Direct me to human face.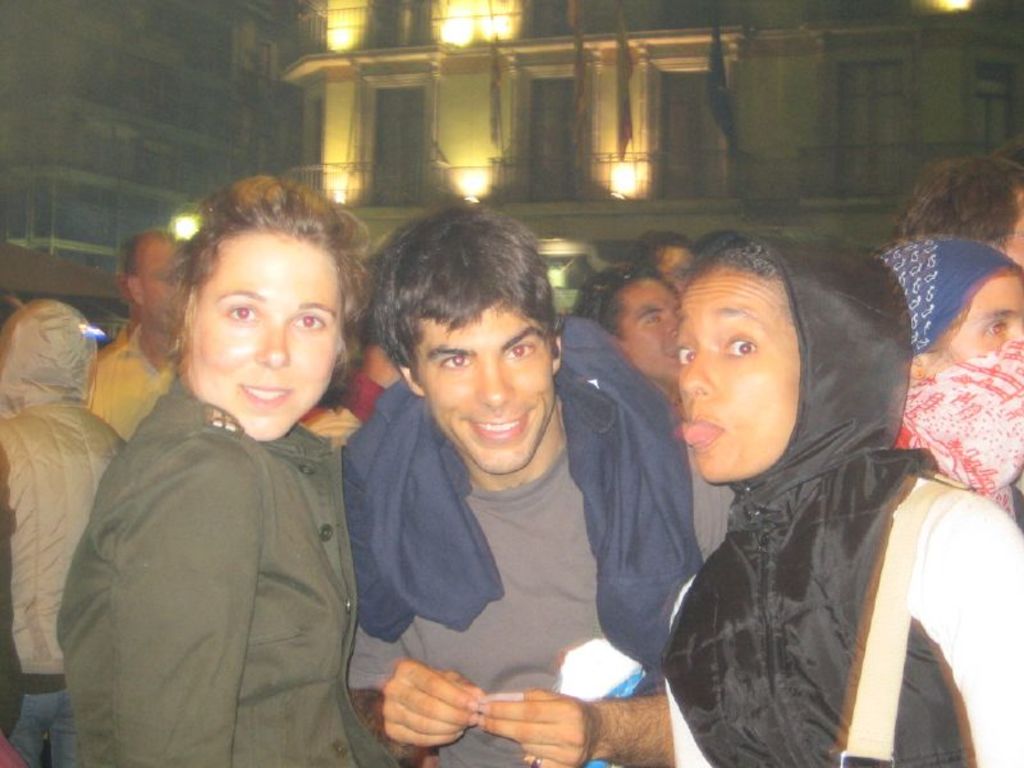
Direction: bbox=[937, 276, 1023, 371].
